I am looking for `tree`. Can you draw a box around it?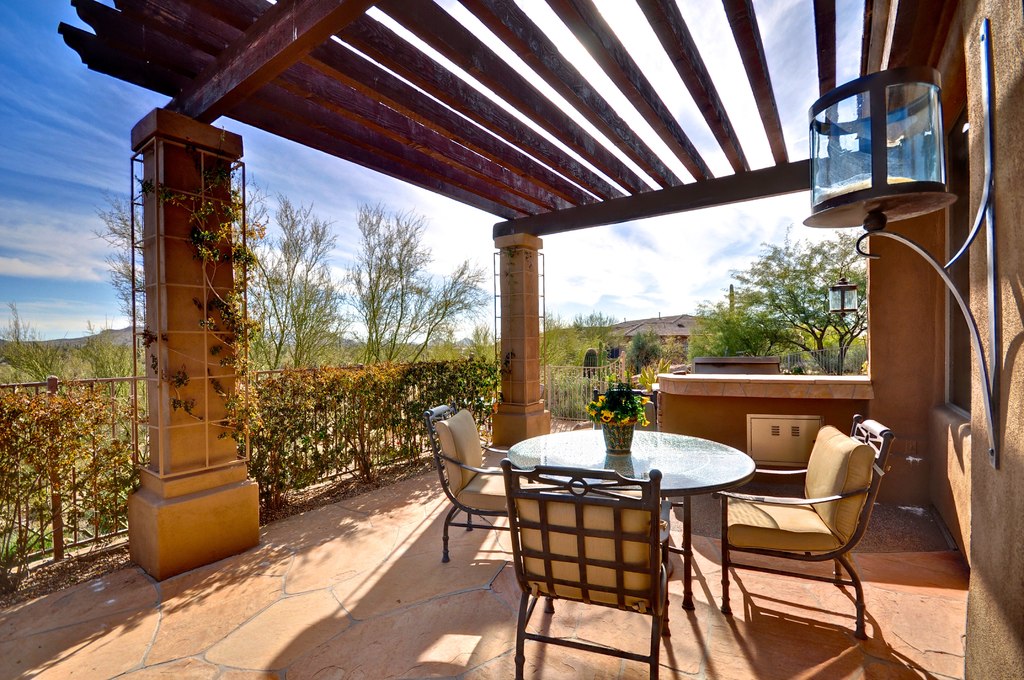
Sure, the bounding box is x1=89 y1=313 x2=140 y2=404.
